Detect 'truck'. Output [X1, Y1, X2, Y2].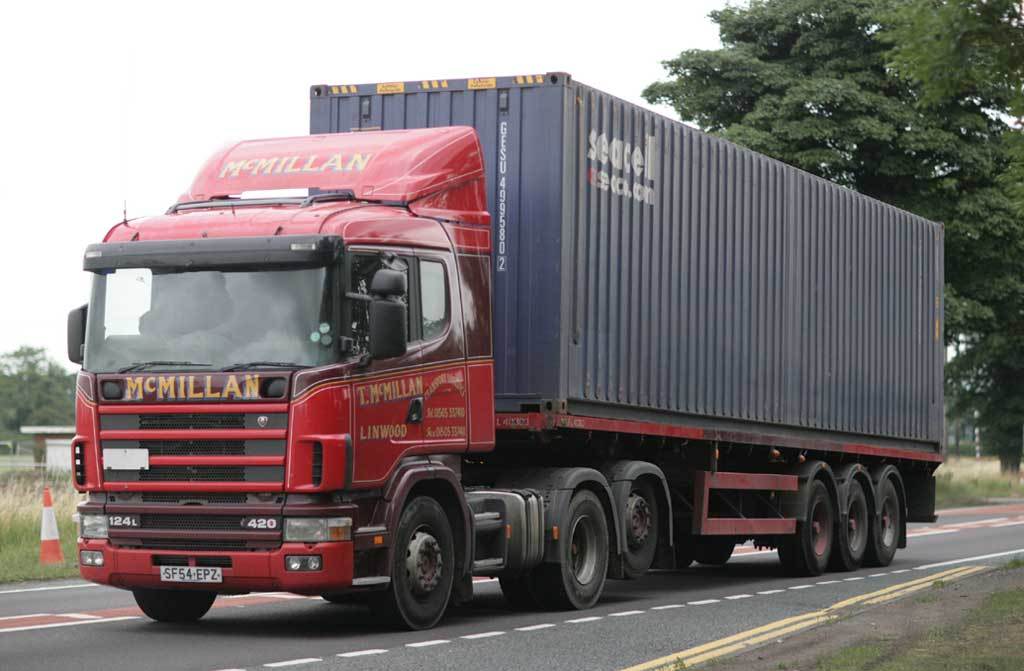
[66, 76, 953, 638].
